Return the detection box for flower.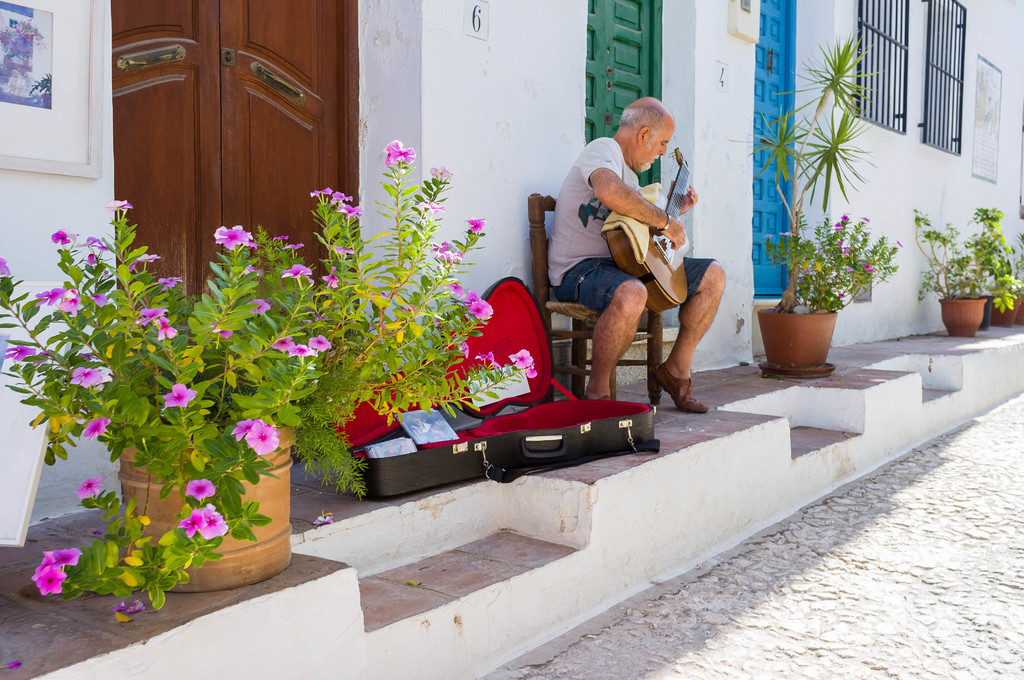
[433,238,452,251].
